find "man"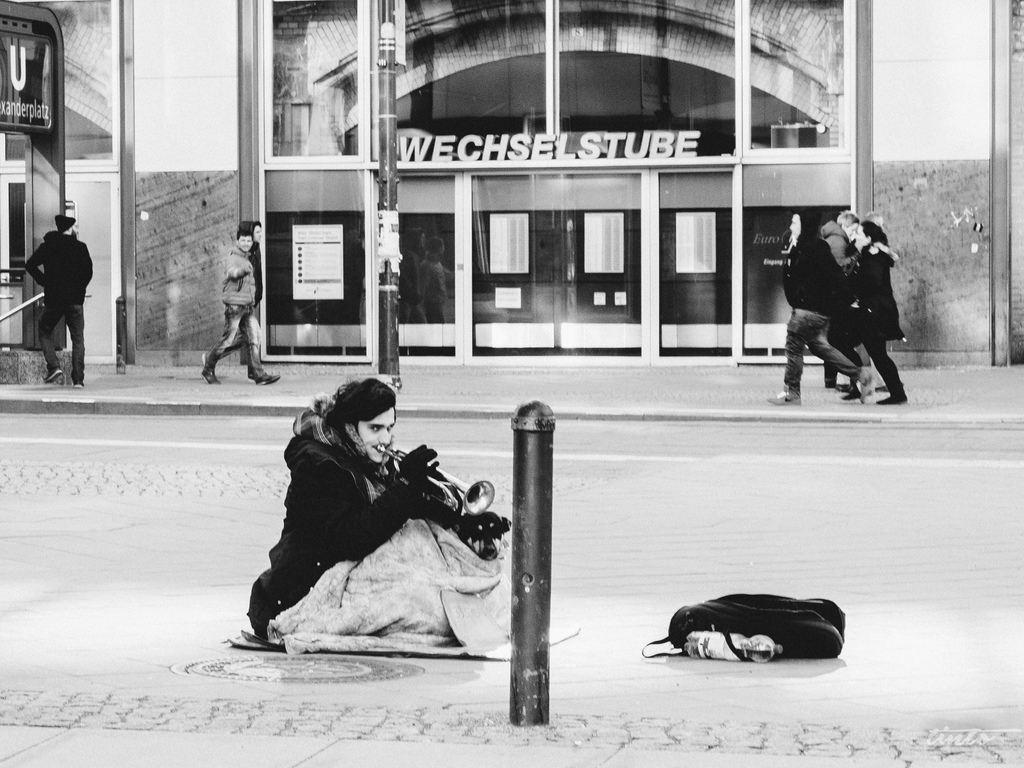
locate(201, 229, 265, 385)
